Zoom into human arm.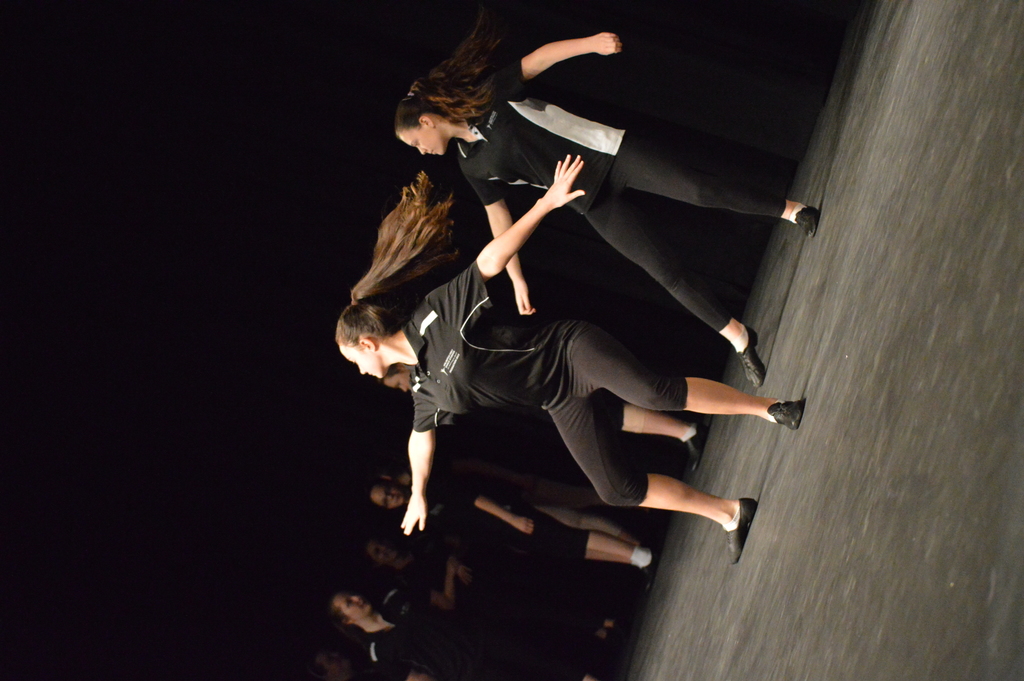
Zoom target: l=512, t=14, r=622, b=90.
